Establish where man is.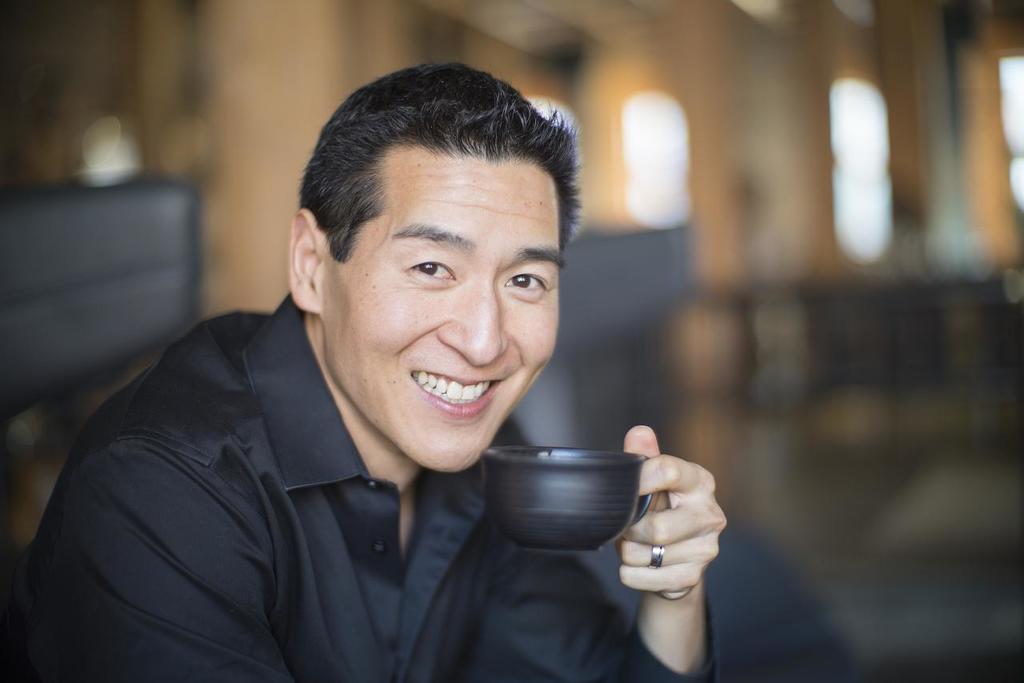
Established at (0,63,726,682).
